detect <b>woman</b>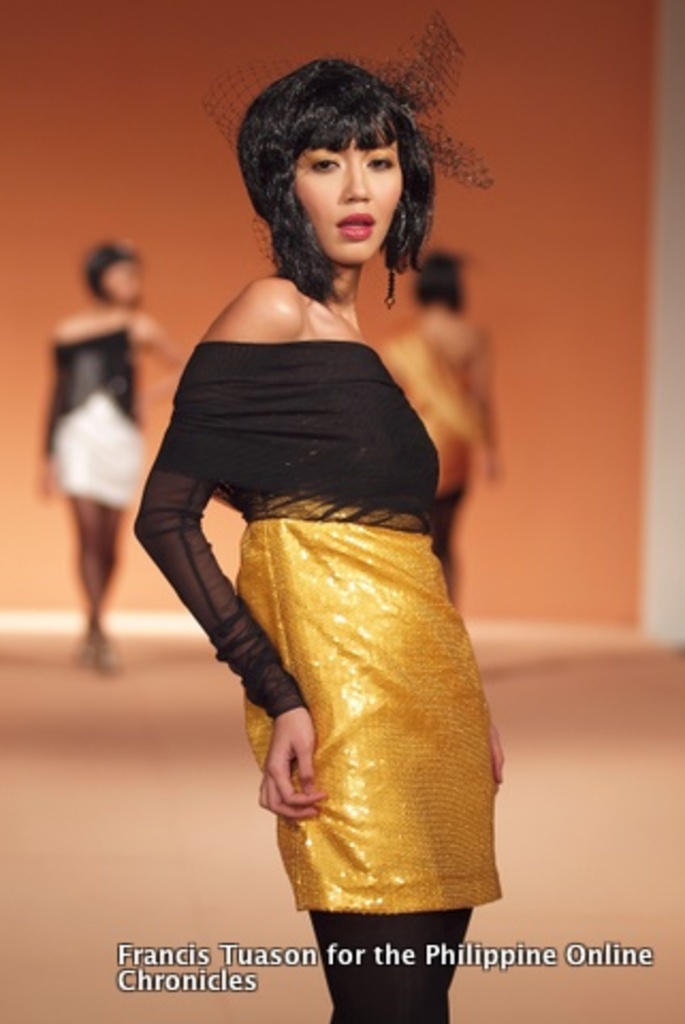
<box>367,250,508,597</box>
